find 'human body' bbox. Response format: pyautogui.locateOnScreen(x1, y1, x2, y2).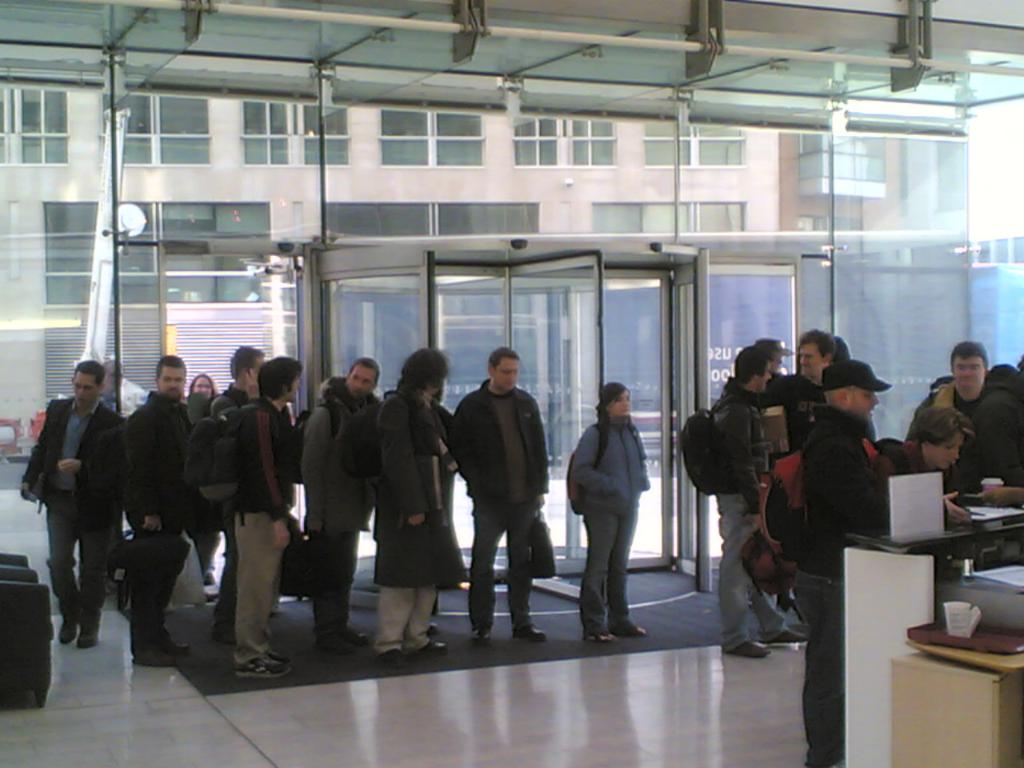
pyautogui.locateOnScreen(452, 378, 558, 652).
